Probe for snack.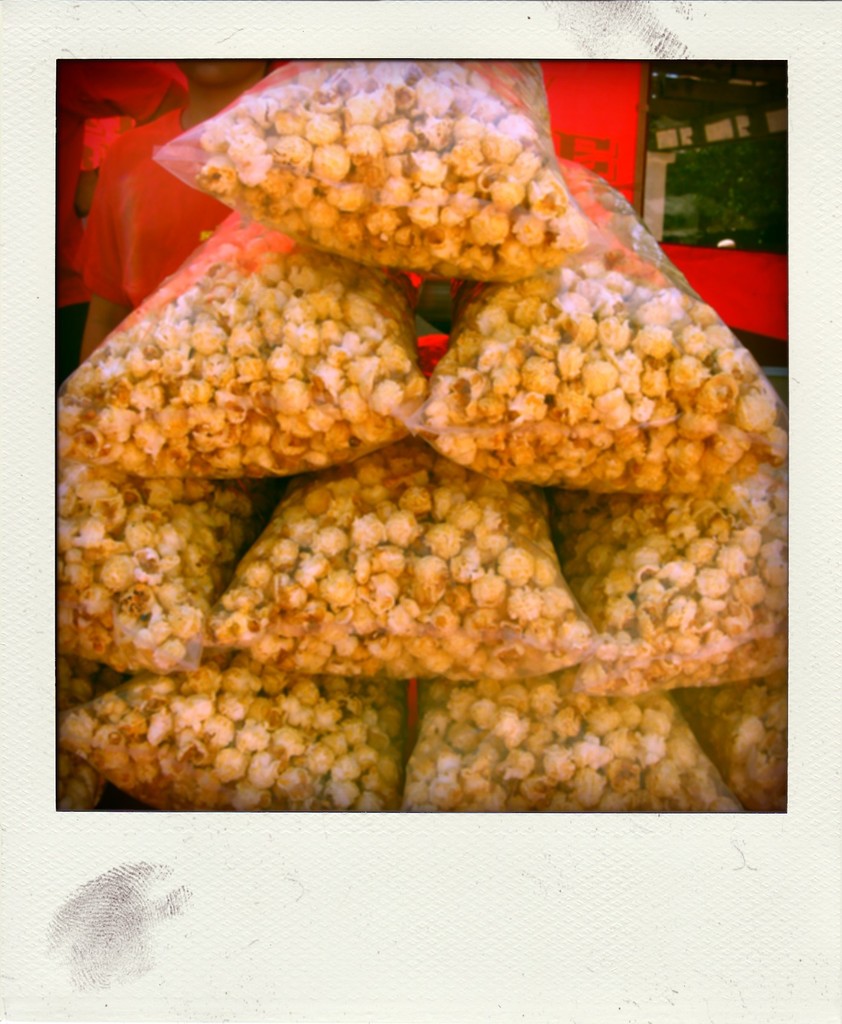
Probe result: {"x1": 390, "y1": 667, "x2": 761, "y2": 819}.
